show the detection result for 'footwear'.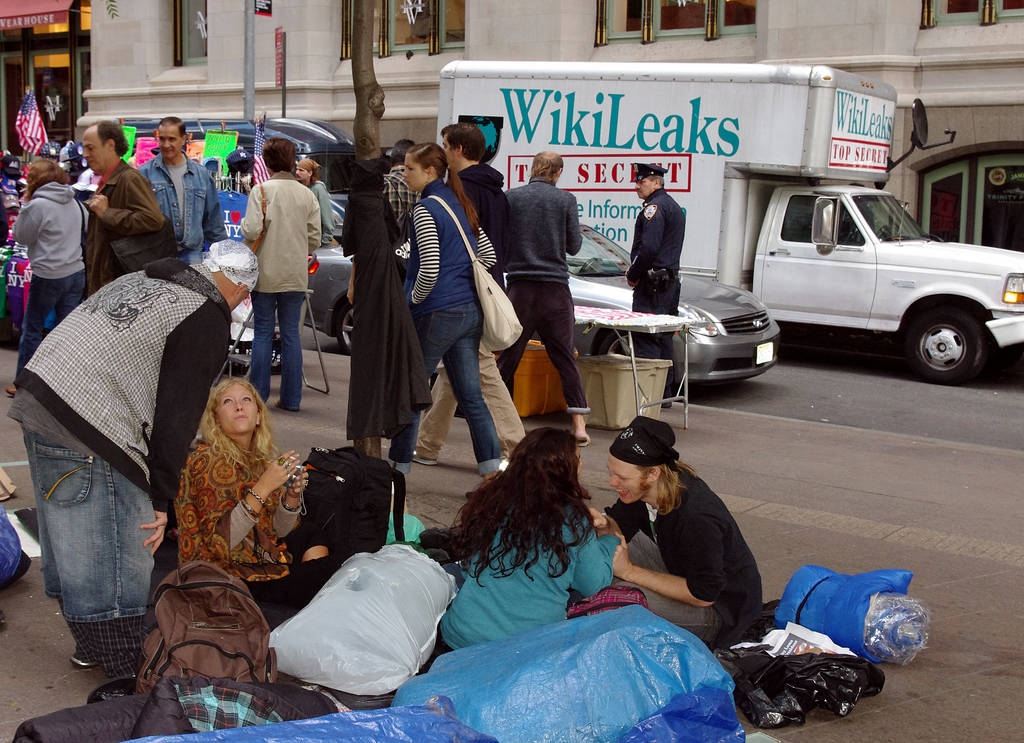
x1=659 y1=395 x2=675 y2=413.
